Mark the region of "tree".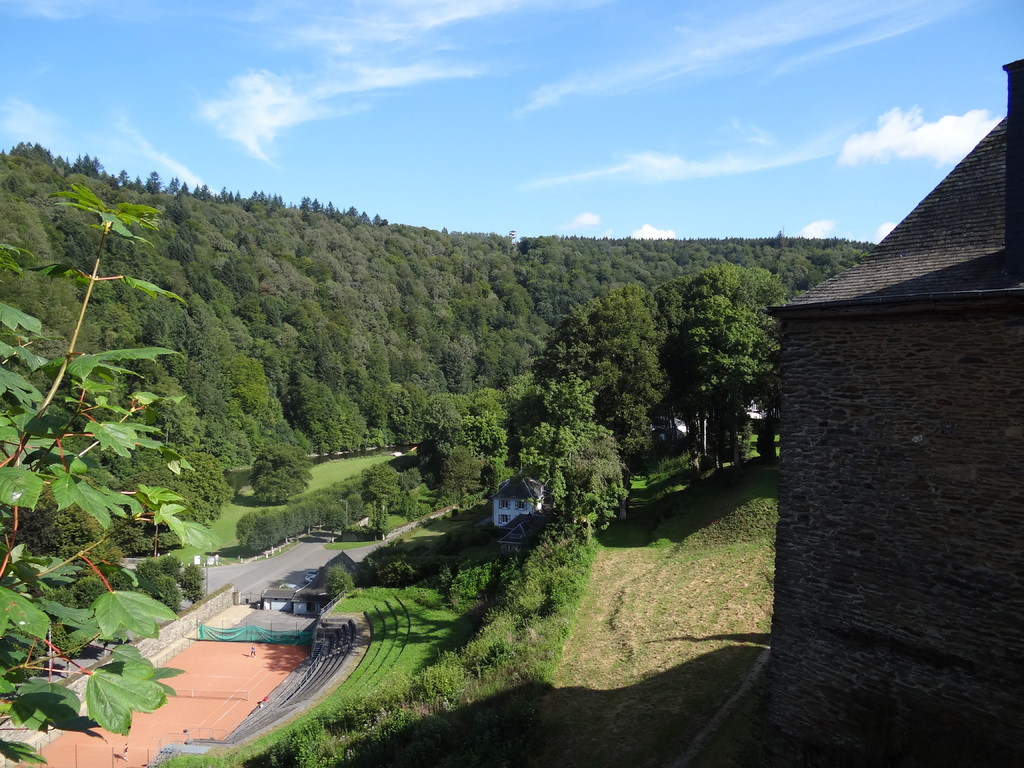
Region: bbox(133, 557, 184, 614).
